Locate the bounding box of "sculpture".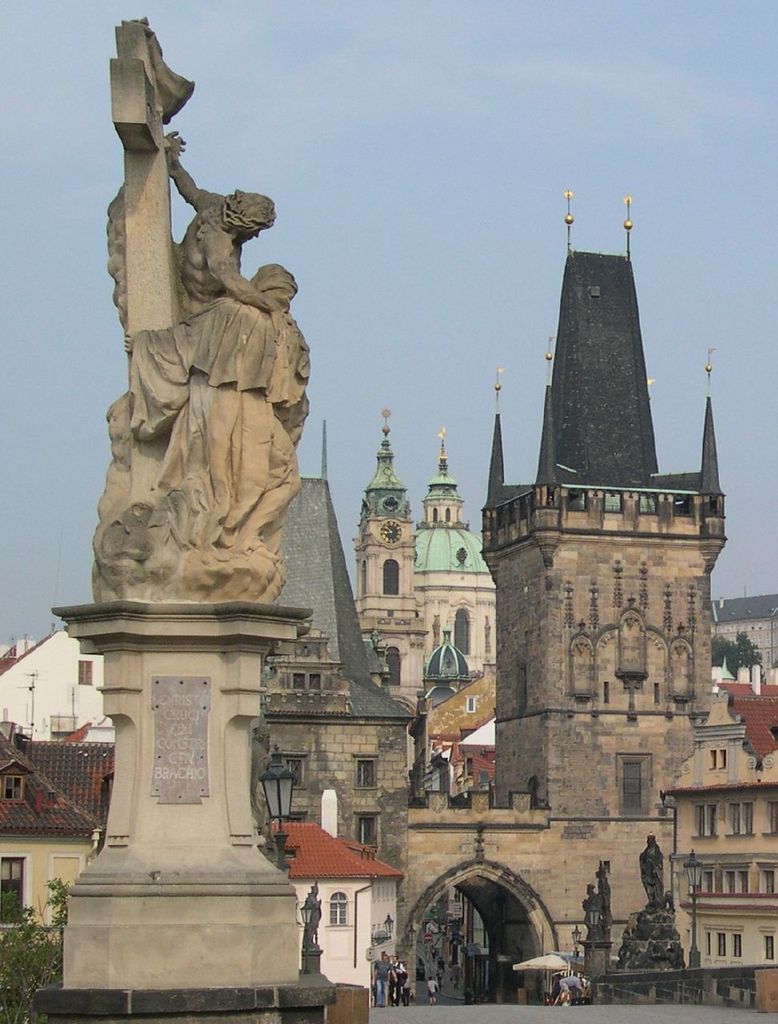
Bounding box: [x1=582, y1=885, x2=604, y2=944].
